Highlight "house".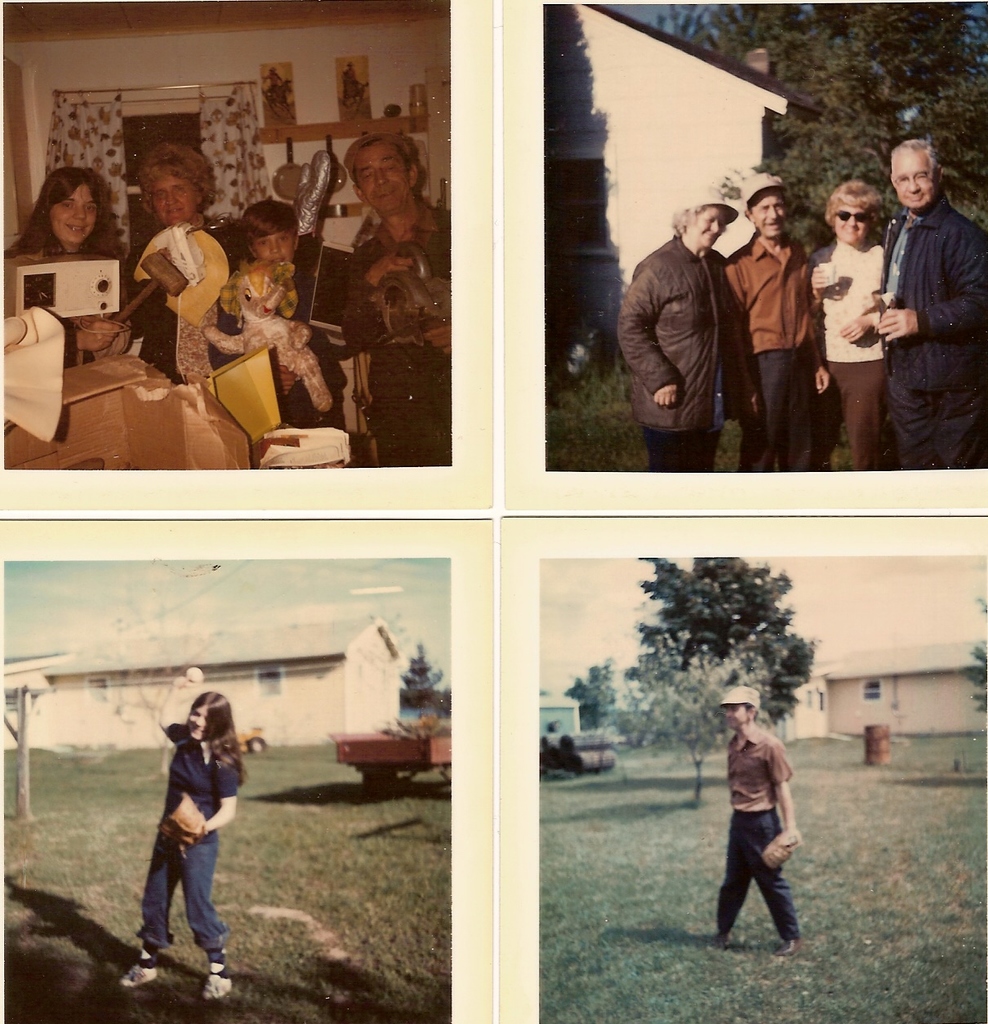
Highlighted region: (left=2, top=559, right=451, bottom=1021).
